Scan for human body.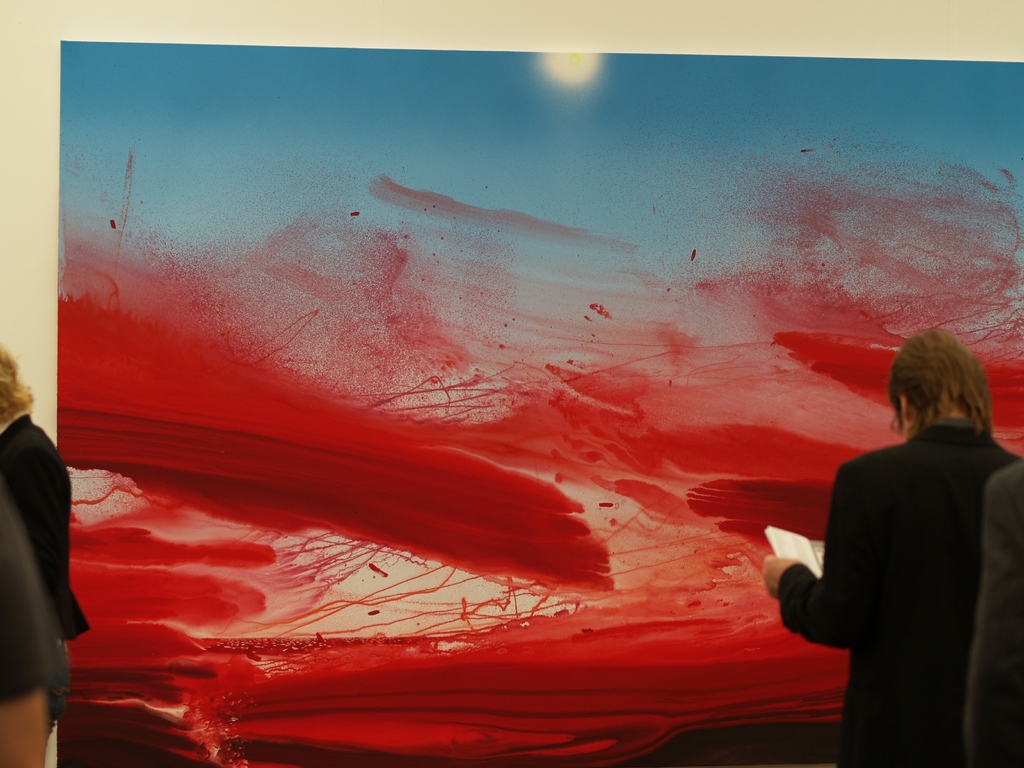
Scan result: l=0, t=346, r=90, b=642.
